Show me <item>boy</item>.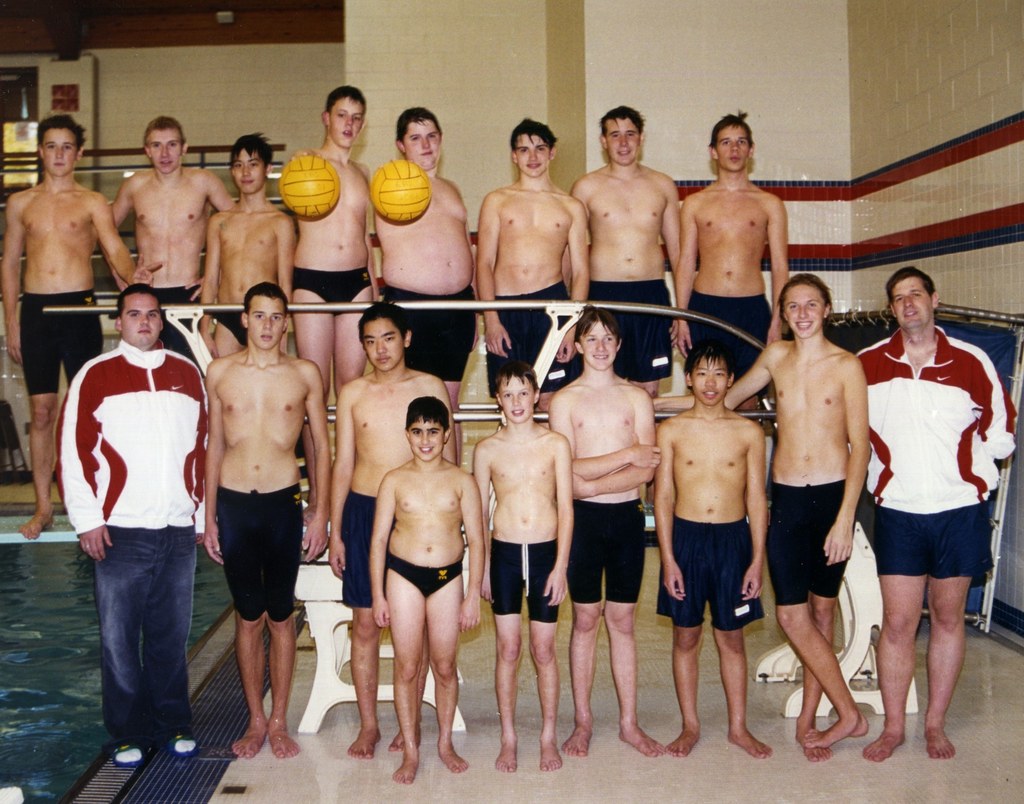
<item>boy</item> is here: left=52, top=278, right=211, bottom=764.
